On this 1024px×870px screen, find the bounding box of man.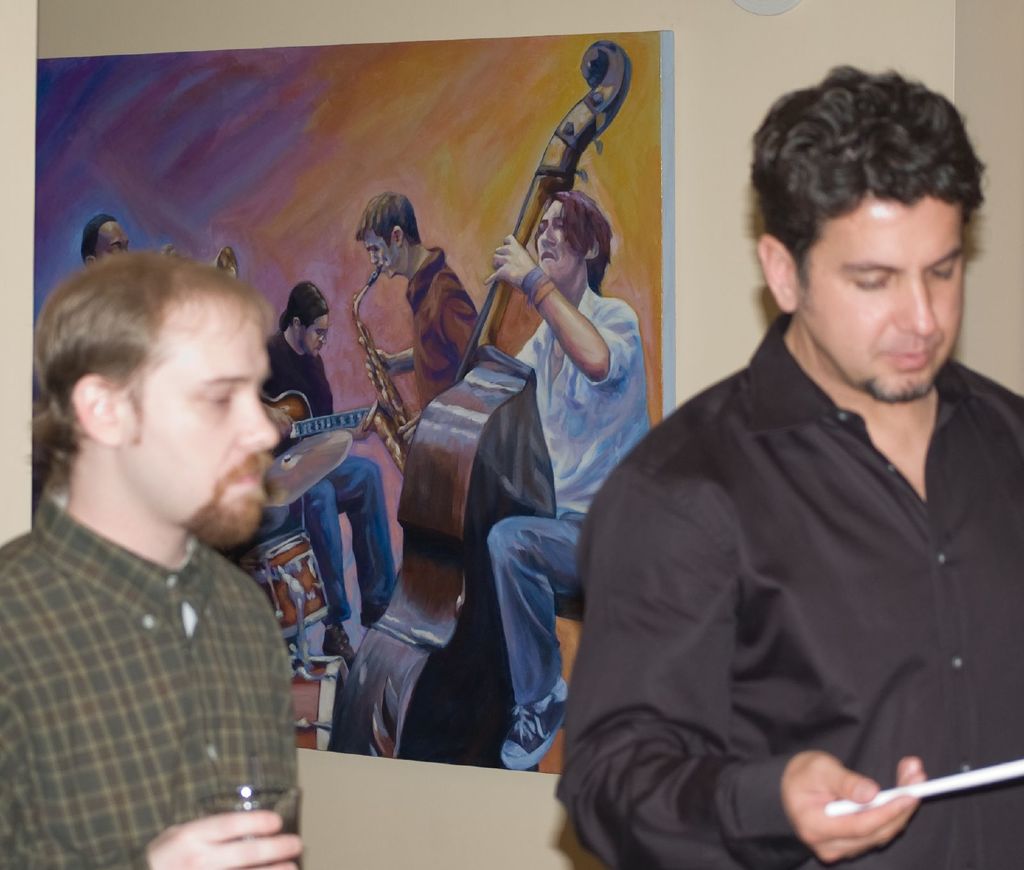
Bounding box: box(259, 279, 395, 661).
